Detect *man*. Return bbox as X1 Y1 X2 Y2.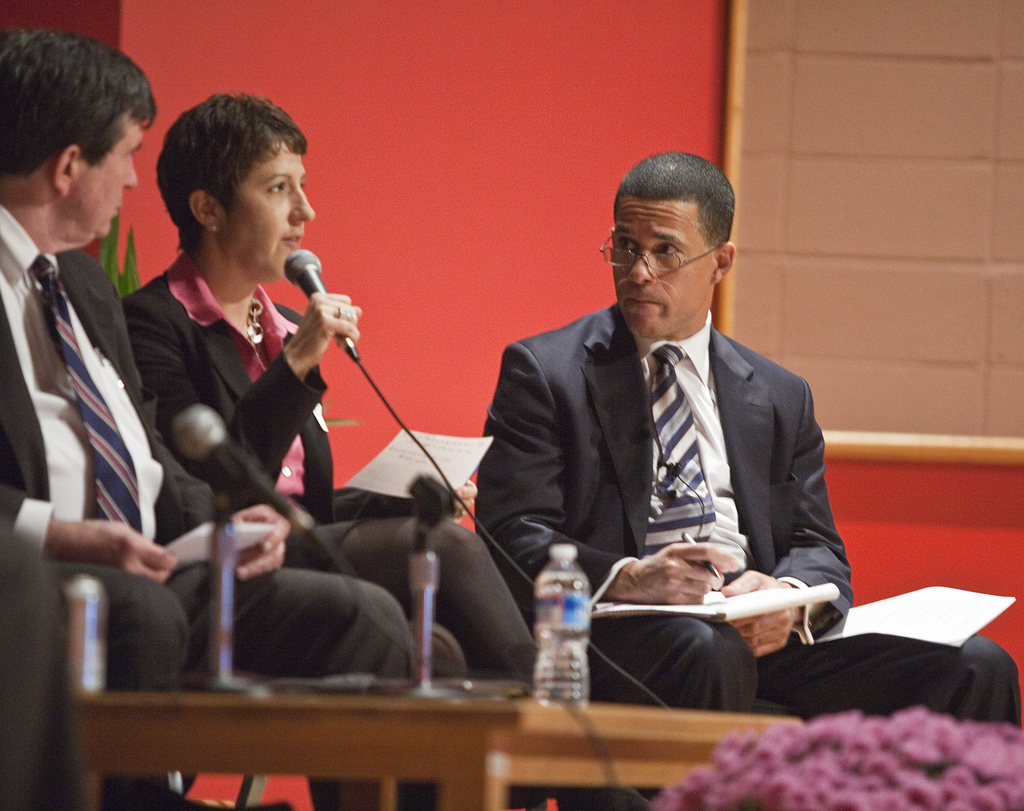
480 162 868 664.
